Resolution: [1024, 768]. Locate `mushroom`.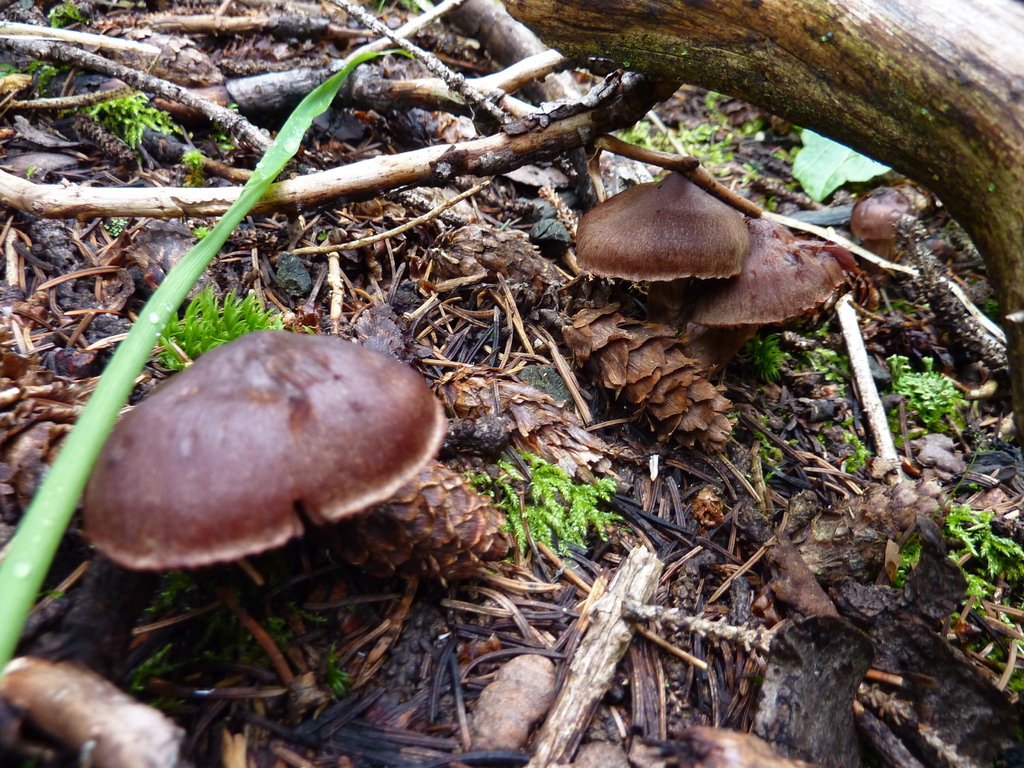
select_region(846, 188, 920, 260).
